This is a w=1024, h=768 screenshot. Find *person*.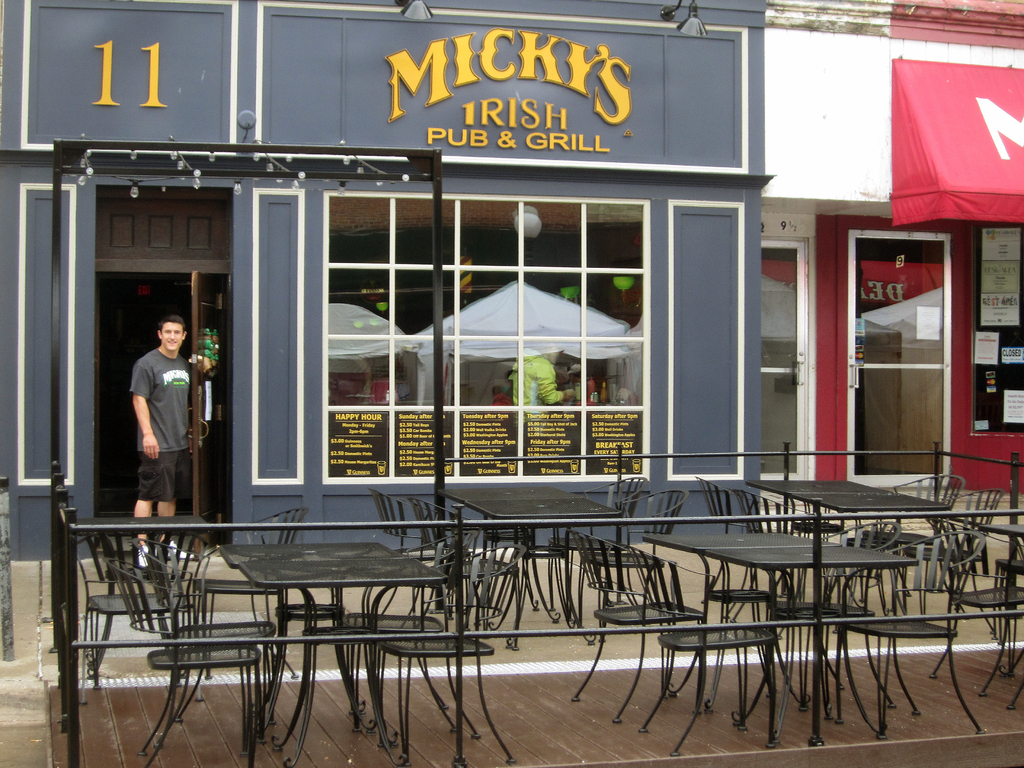
Bounding box: 507:347:580:403.
